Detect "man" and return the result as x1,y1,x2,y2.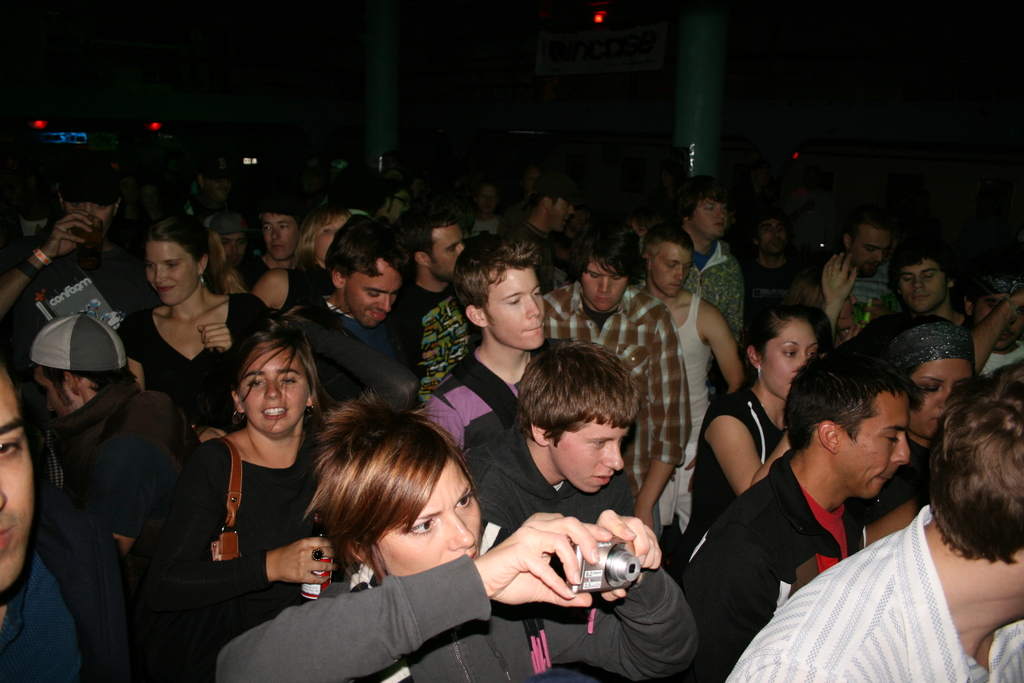
0,152,161,366.
